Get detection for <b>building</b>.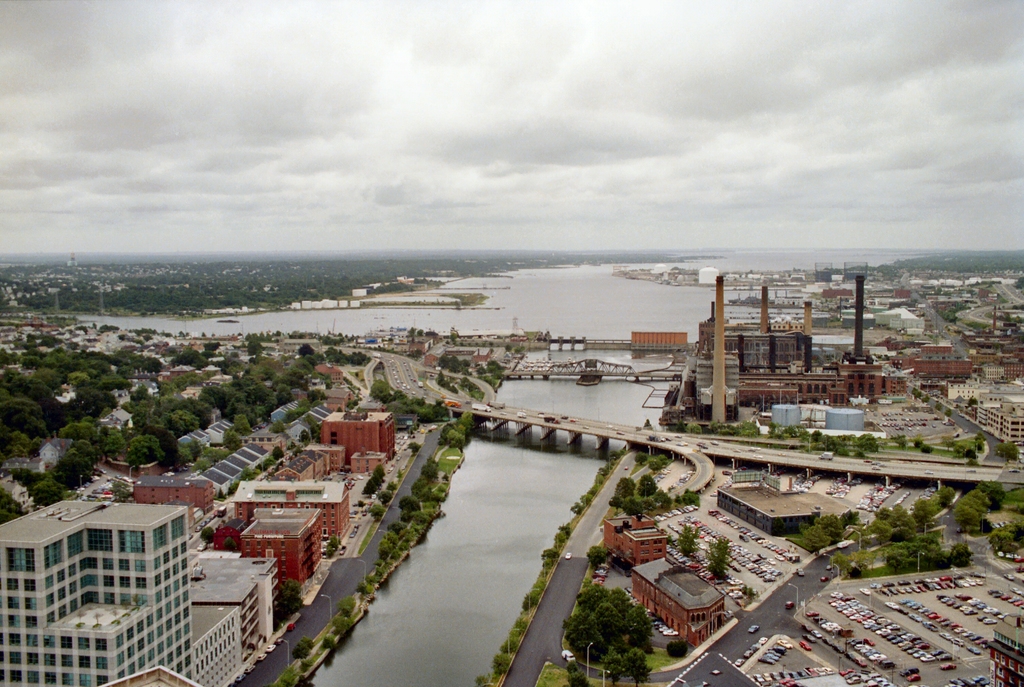
Detection: select_region(632, 554, 724, 647).
